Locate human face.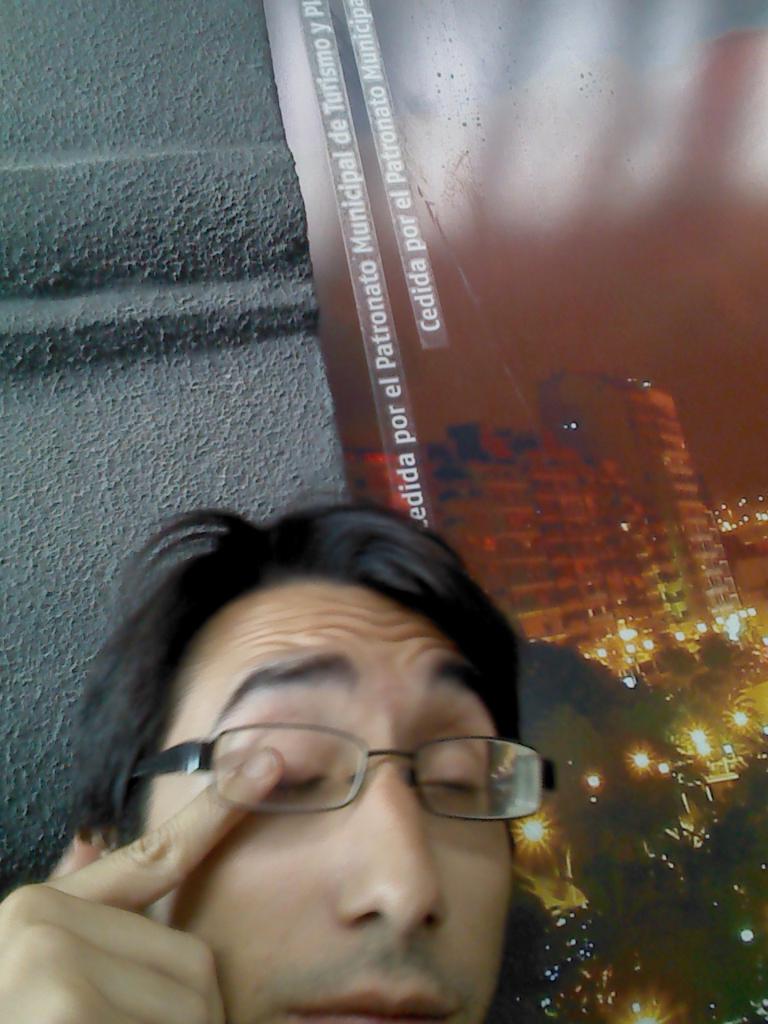
Bounding box: pyautogui.locateOnScreen(150, 582, 506, 1023).
